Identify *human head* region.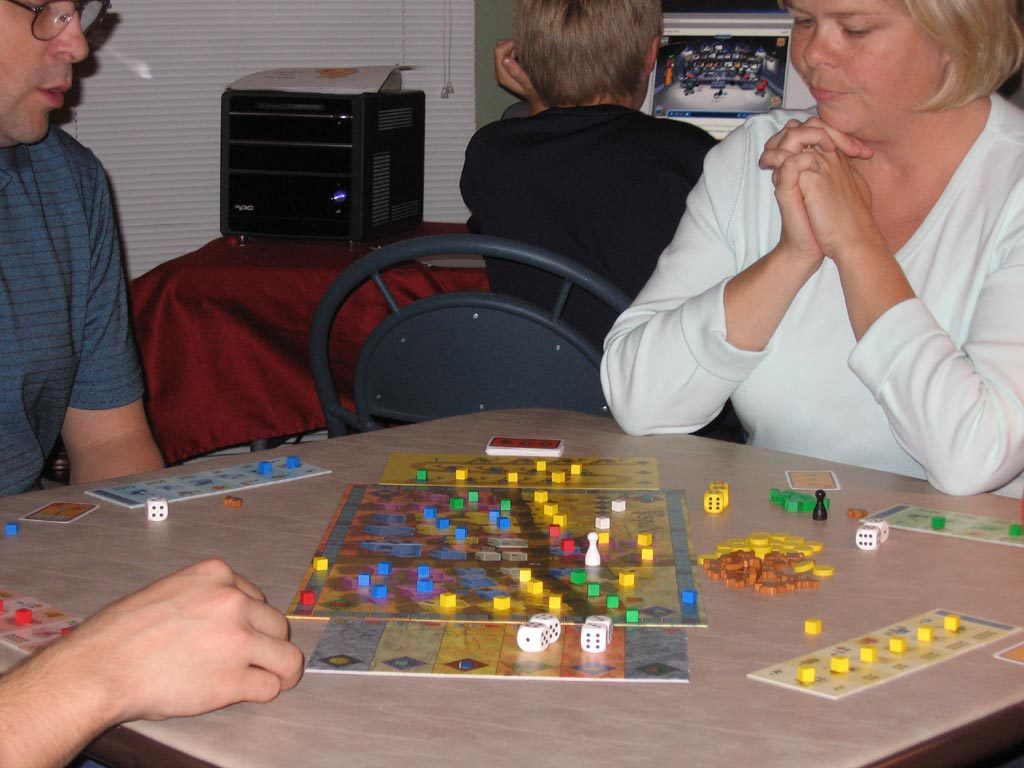
Region: [786,0,992,138].
